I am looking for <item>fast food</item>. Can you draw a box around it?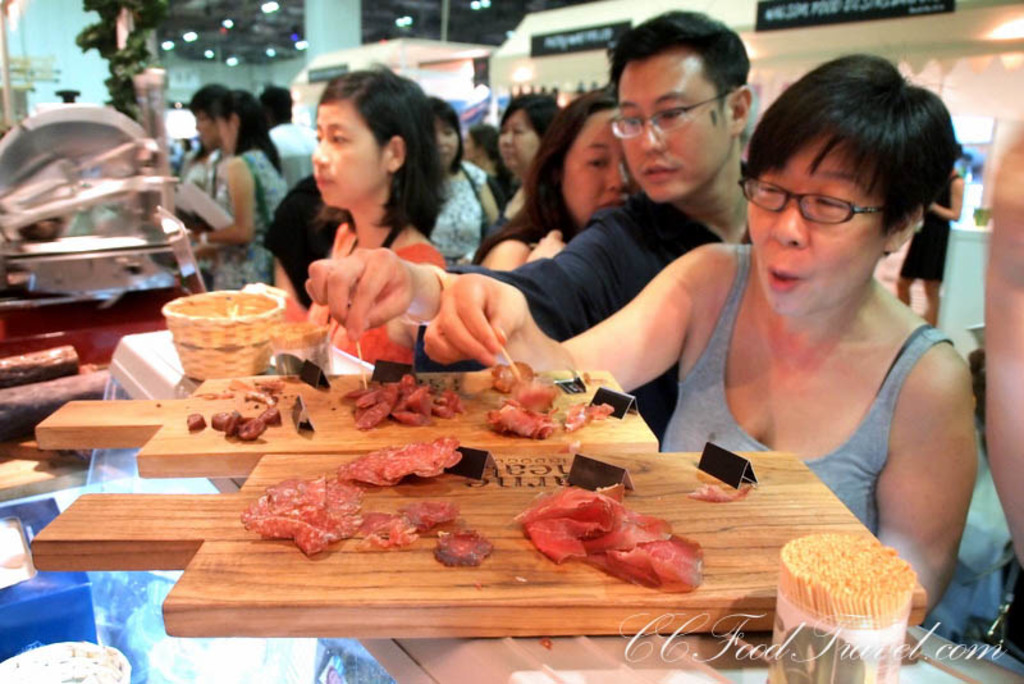
Sure, the bounding box is {"left": 237, "top": 416, "right": 261, "bottom": 439}.
